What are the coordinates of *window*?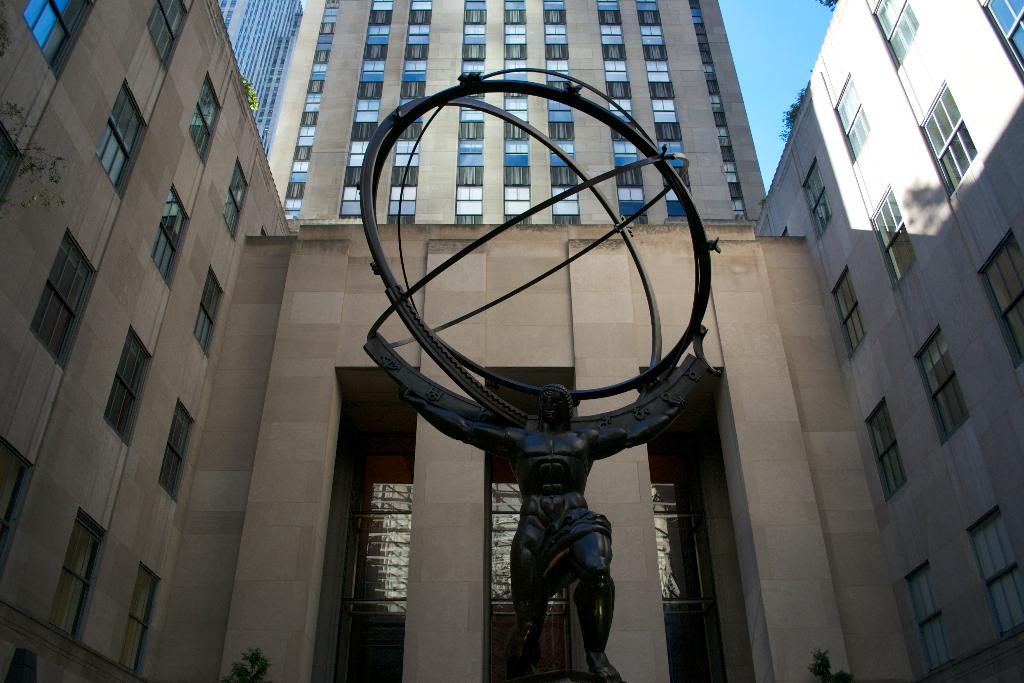
bbox(26, 226, 99, 367).
